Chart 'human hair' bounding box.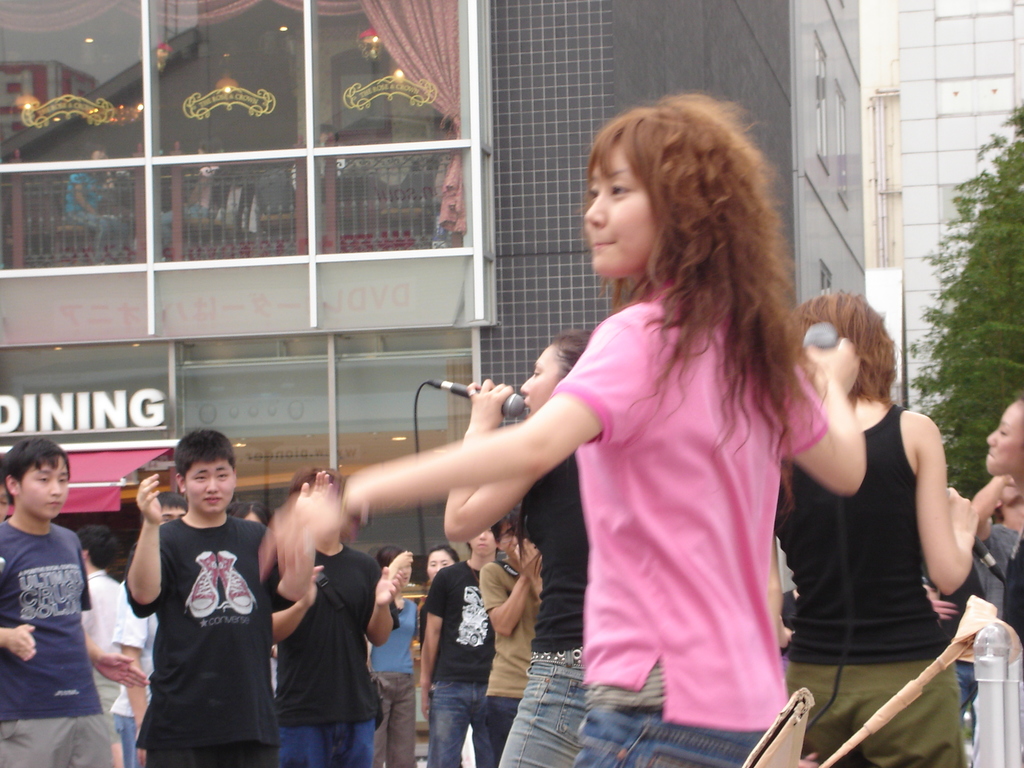
Charted: (173,421,237,492).
